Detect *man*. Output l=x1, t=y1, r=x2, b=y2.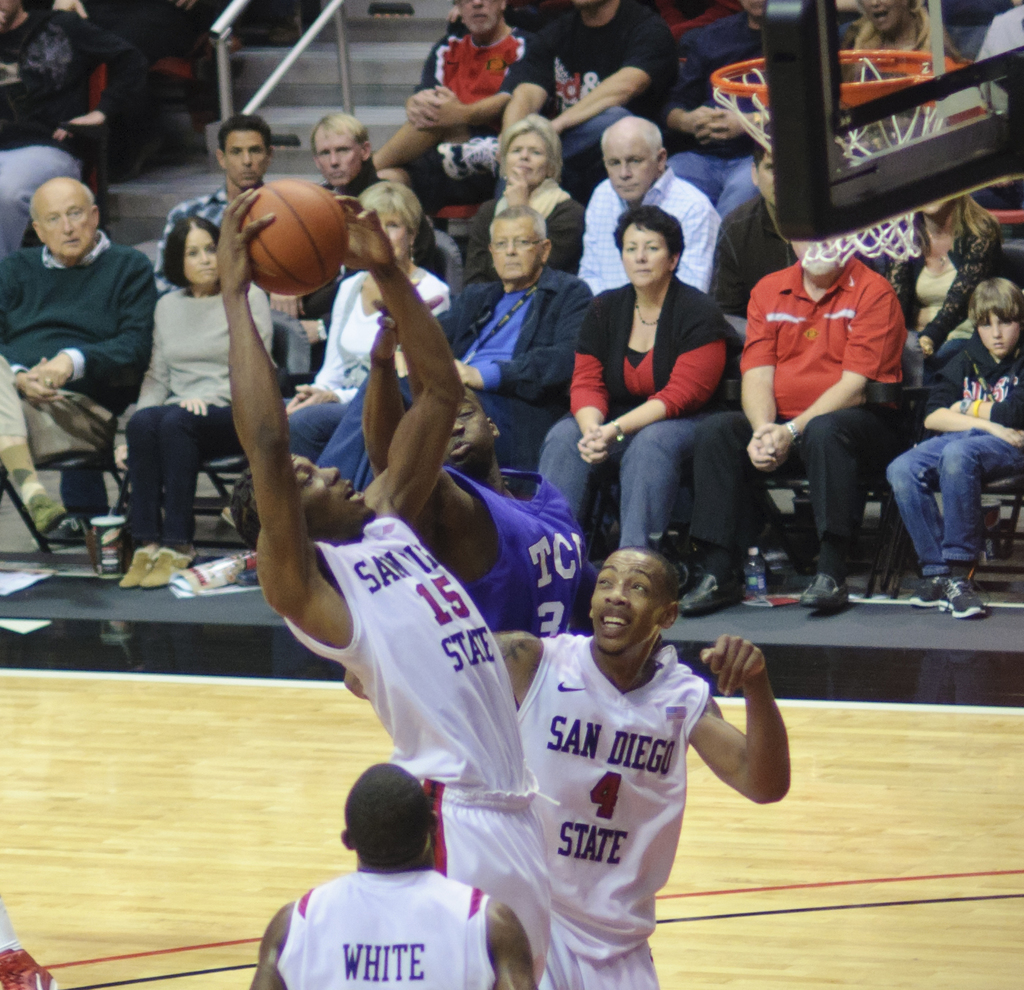
l=269, t=110, r=448, b=398.
